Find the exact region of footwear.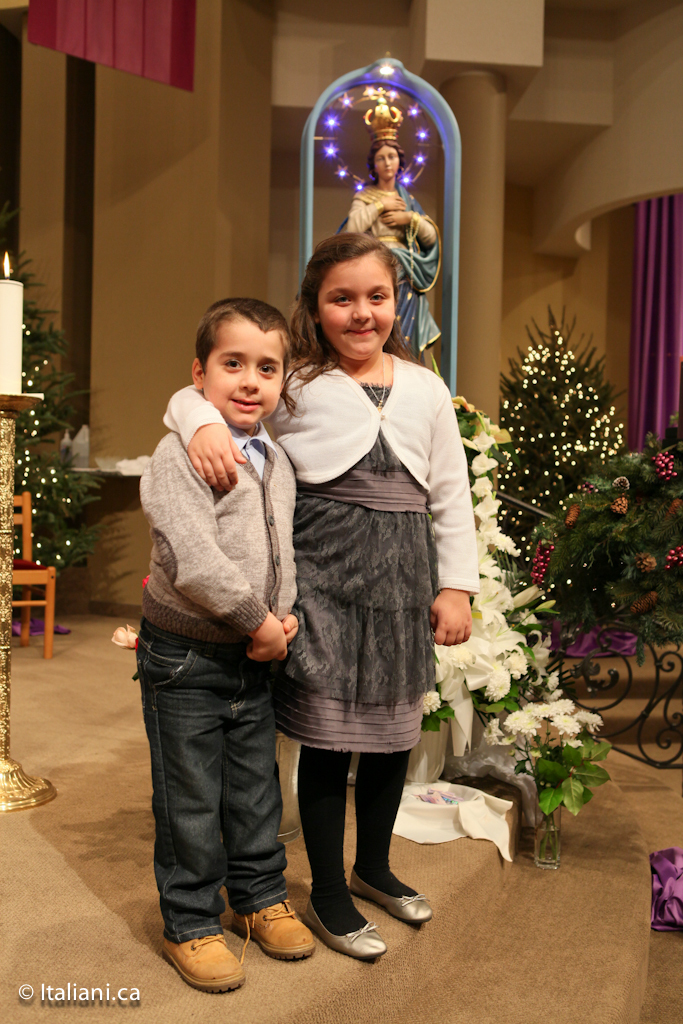
Exact region: crop(228, 898, 317, 962).
